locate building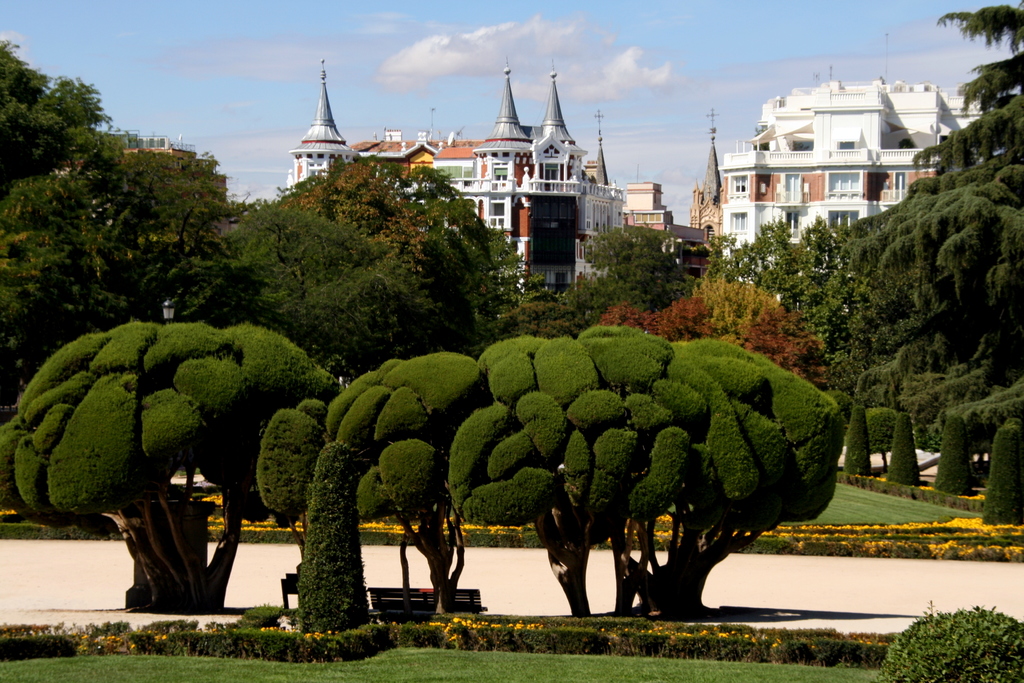
53, 128, 231, 328
